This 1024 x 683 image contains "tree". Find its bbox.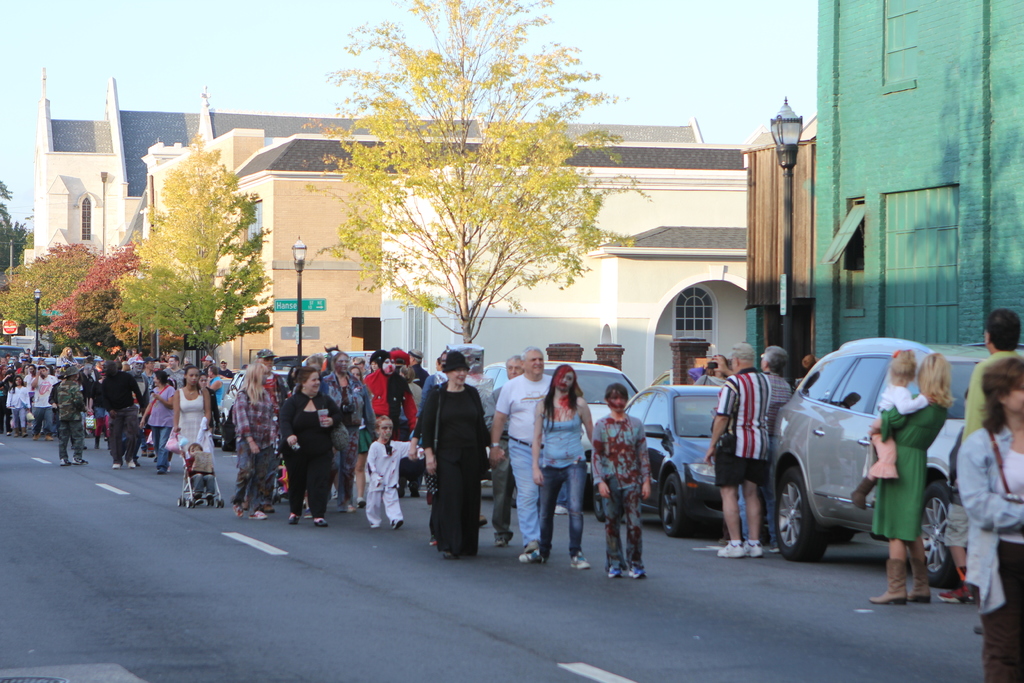
0/172/39/281.
